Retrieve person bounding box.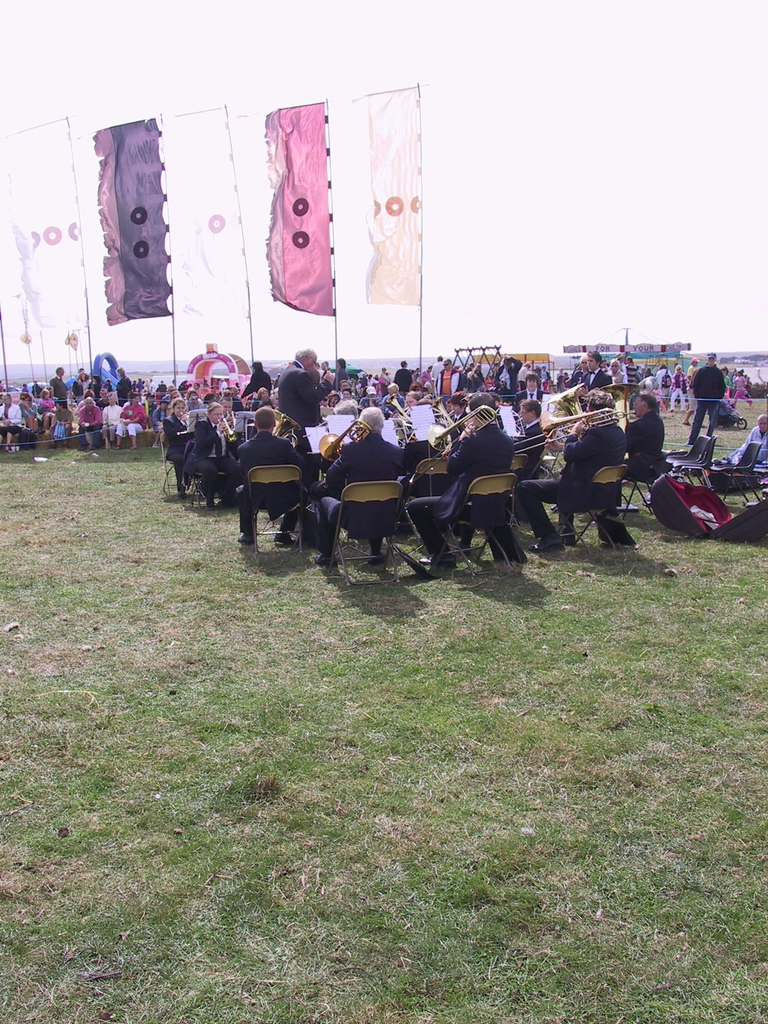
Bounding box: {"x1": 237, "y1": 403, "x2": 307, "y2": 544}.
